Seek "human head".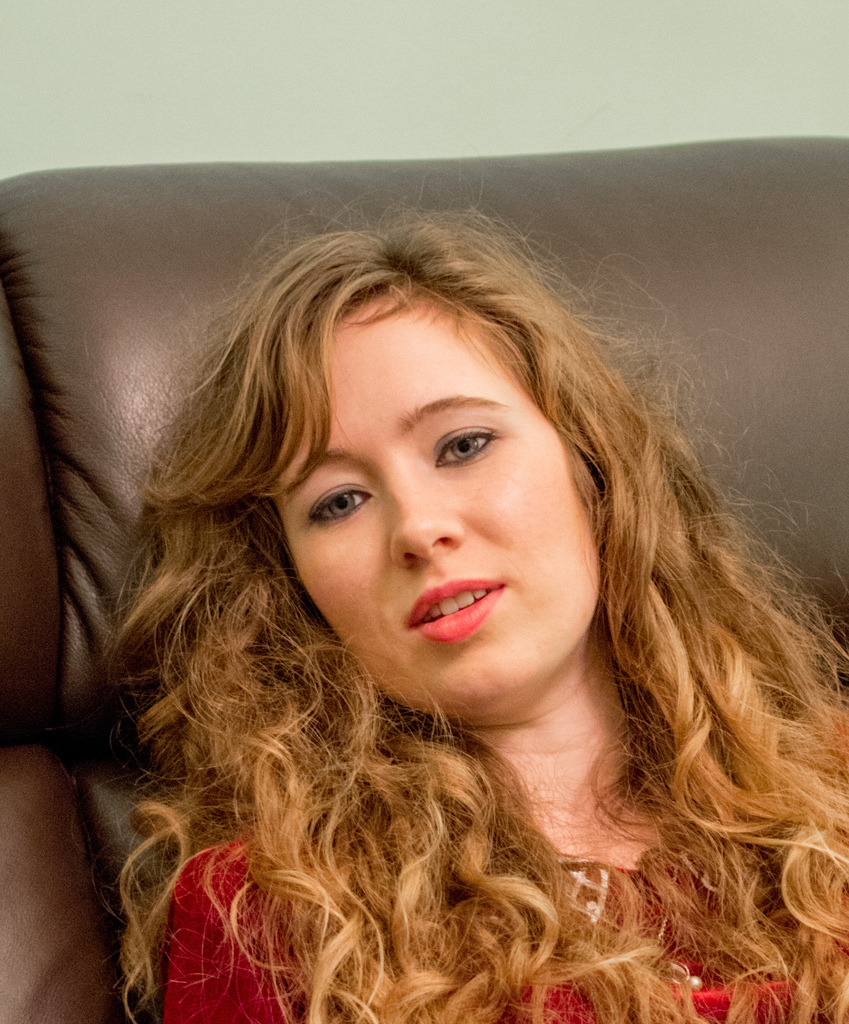
bbox=[190, 207, 651, 696].
